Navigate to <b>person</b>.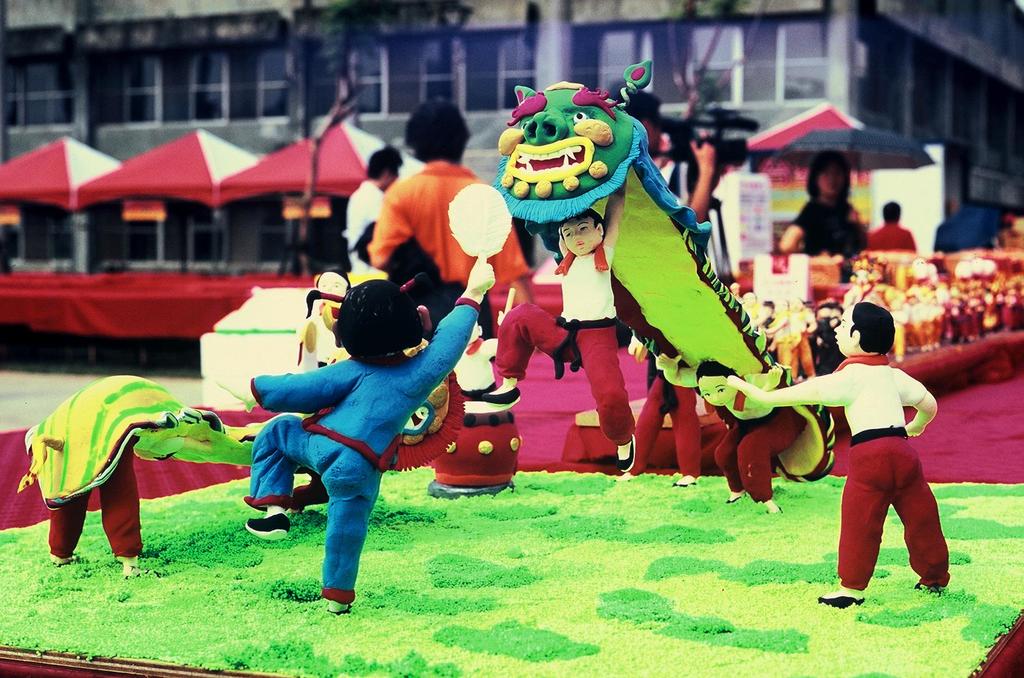
Navigation target: <box>250,239,481,601</box>.
